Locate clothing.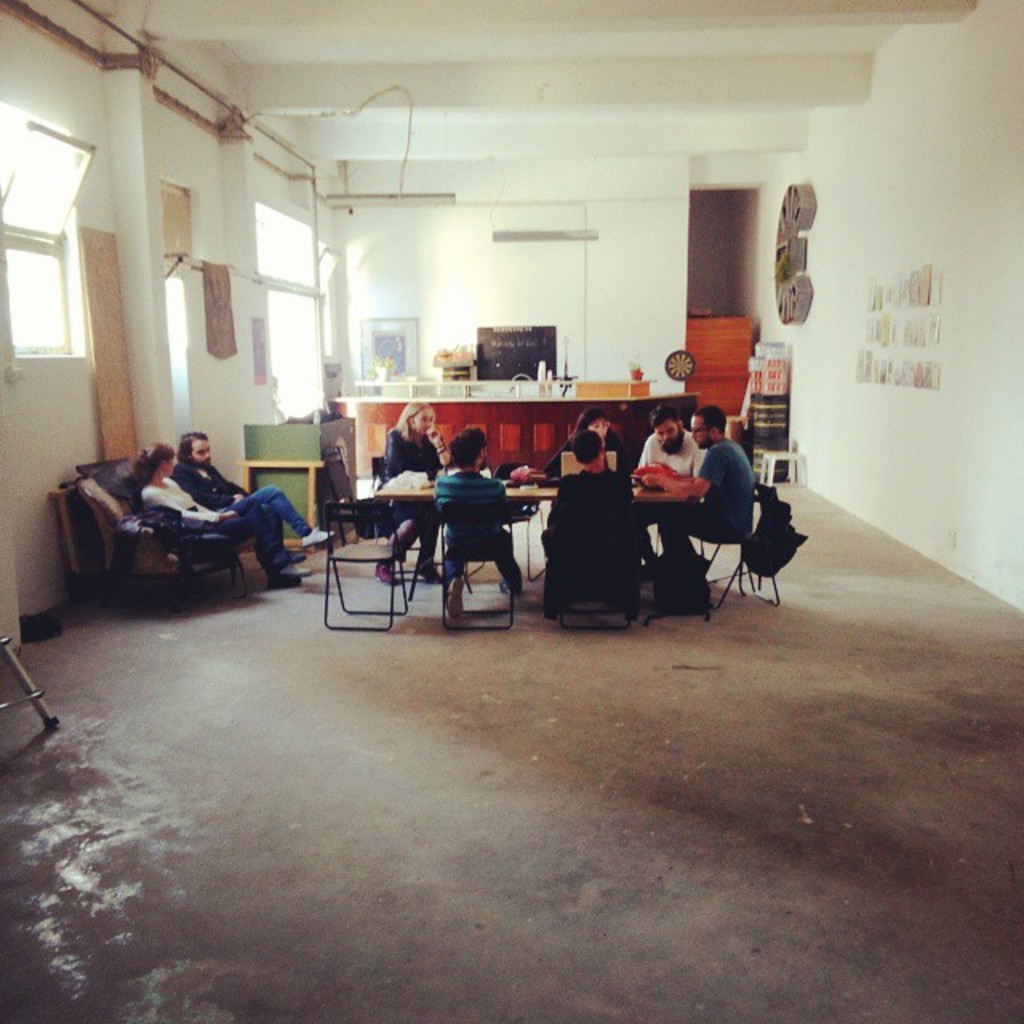
Bounding box: left=421, top=440, right=525, bottom=621.
